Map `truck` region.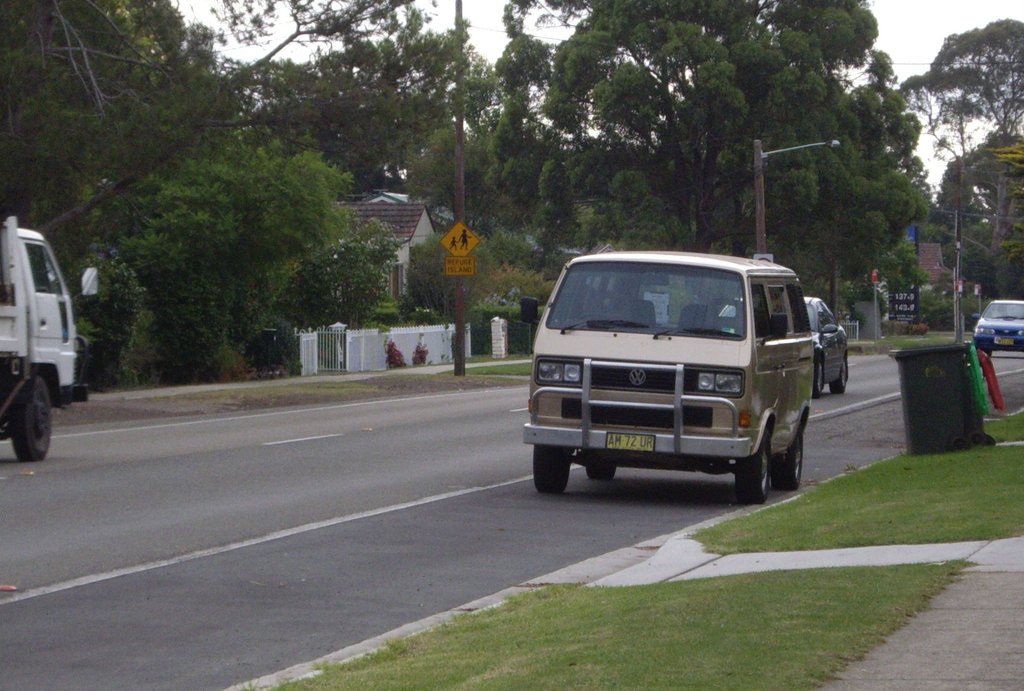
Mapped to x1=0, y1=212, x2=92, y2=465.
